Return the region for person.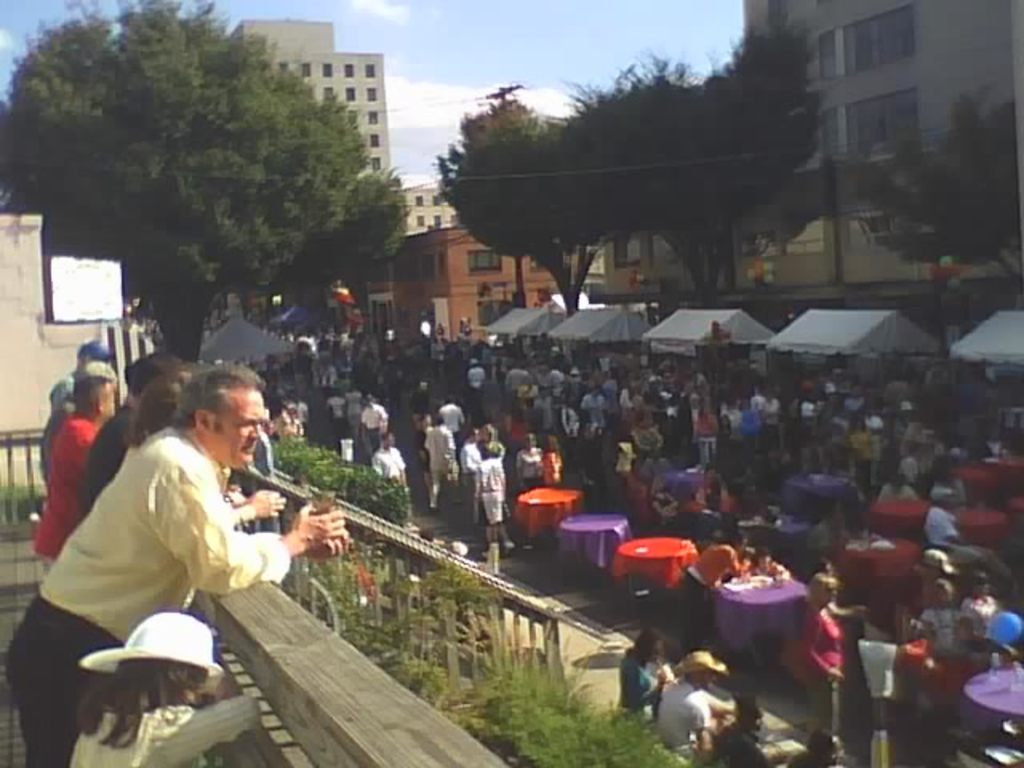
left=467, top=355, right=486, bottom=400.
